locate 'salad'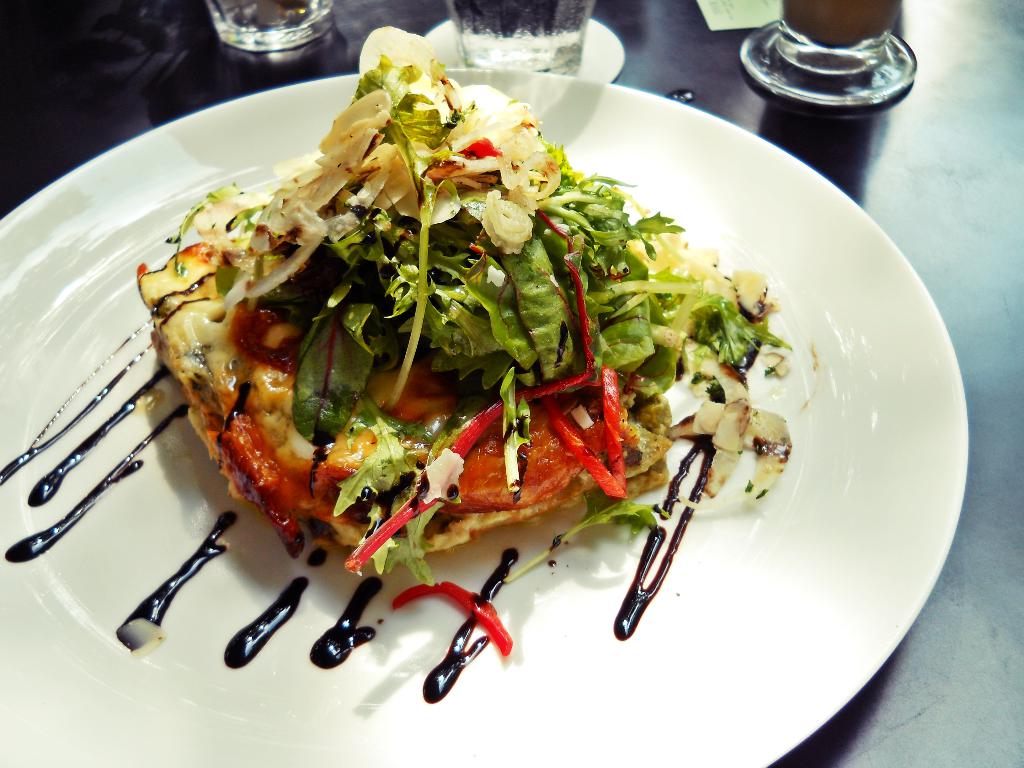
109 19 809 627
